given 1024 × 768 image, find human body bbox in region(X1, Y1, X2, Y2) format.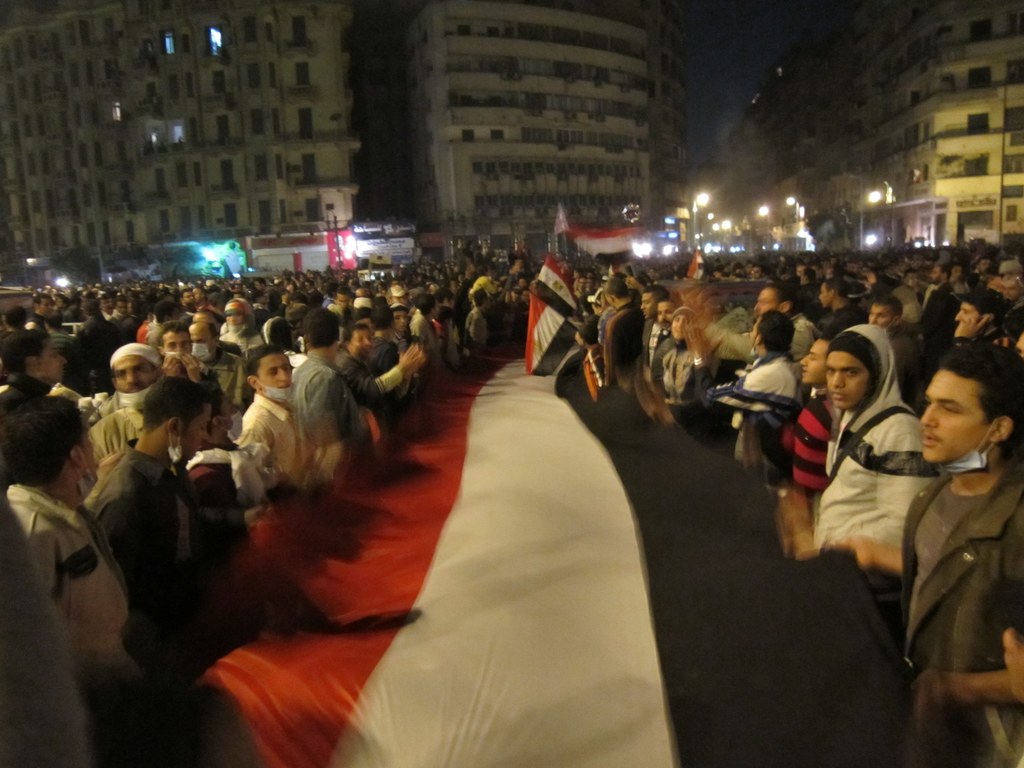
region(943, 289, 1011, 349).
